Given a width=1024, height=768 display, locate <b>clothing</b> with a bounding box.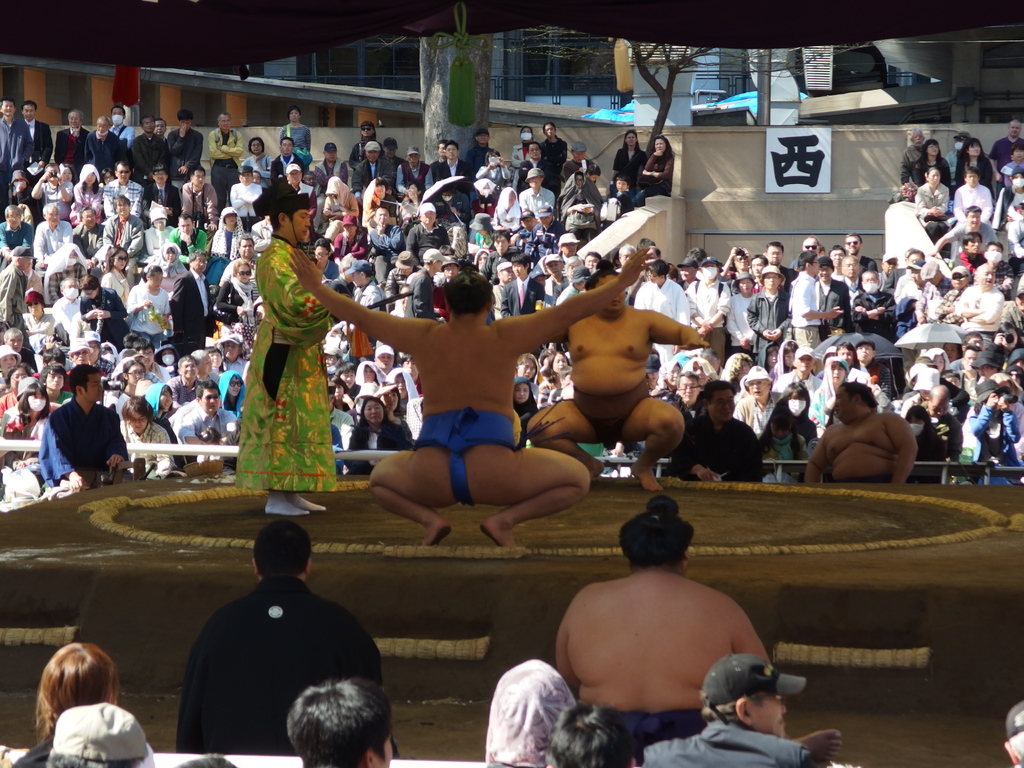
Located: [left=989, top=138, right=1023, bottom=171].
